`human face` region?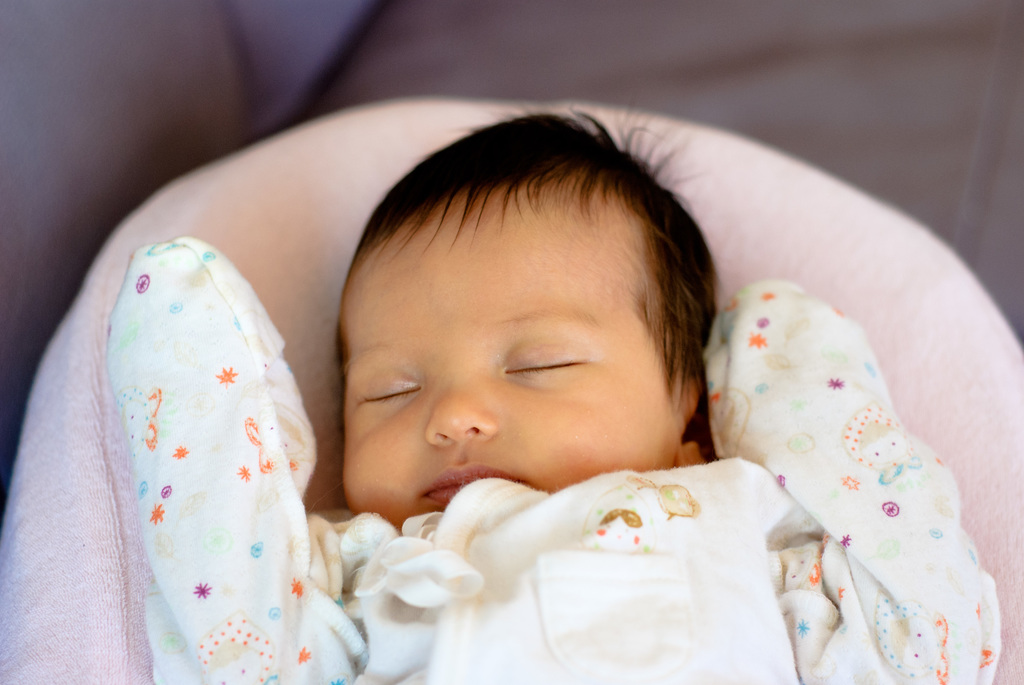
342:207:679:524
